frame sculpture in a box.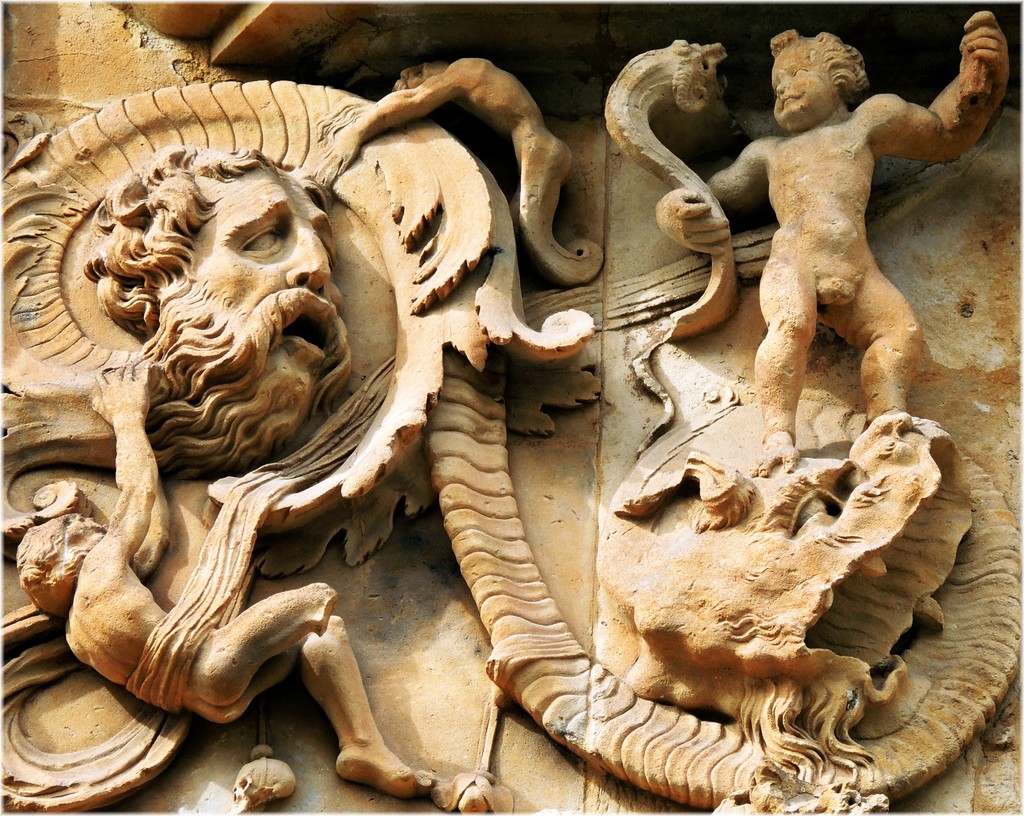
locate(284, 47, 605, 295).
